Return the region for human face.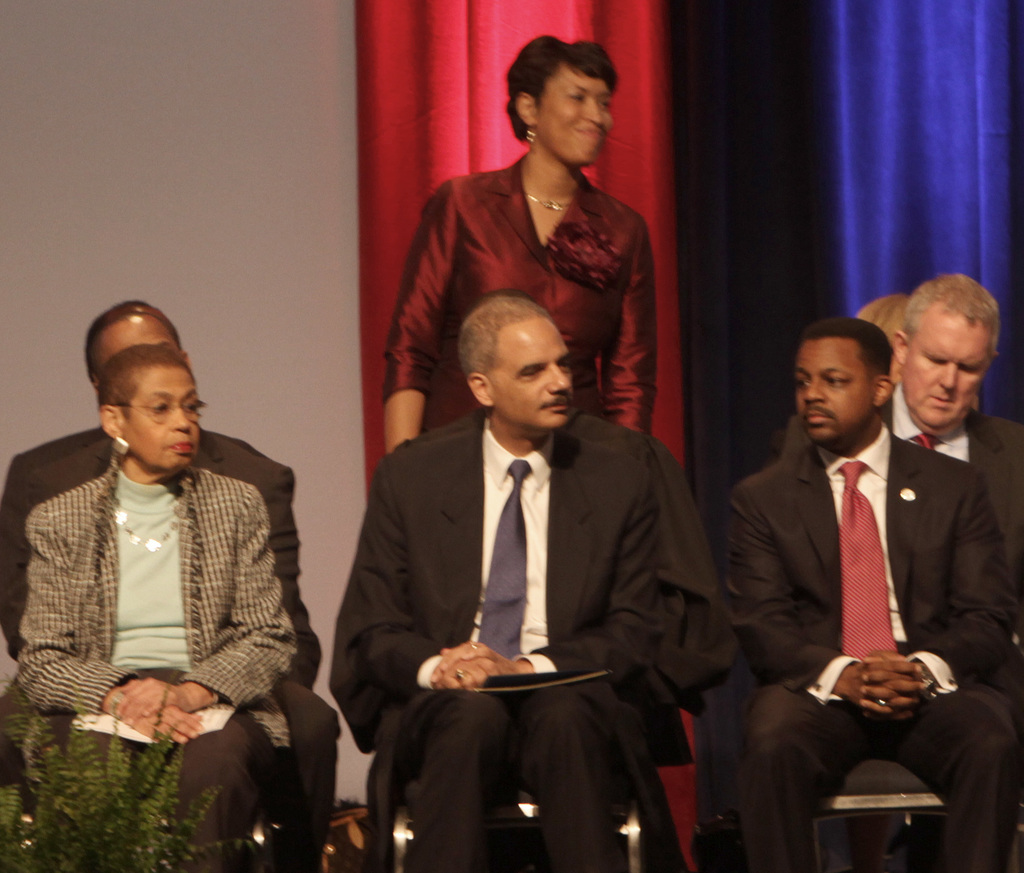
select_region(794, 335, 876, 439).
